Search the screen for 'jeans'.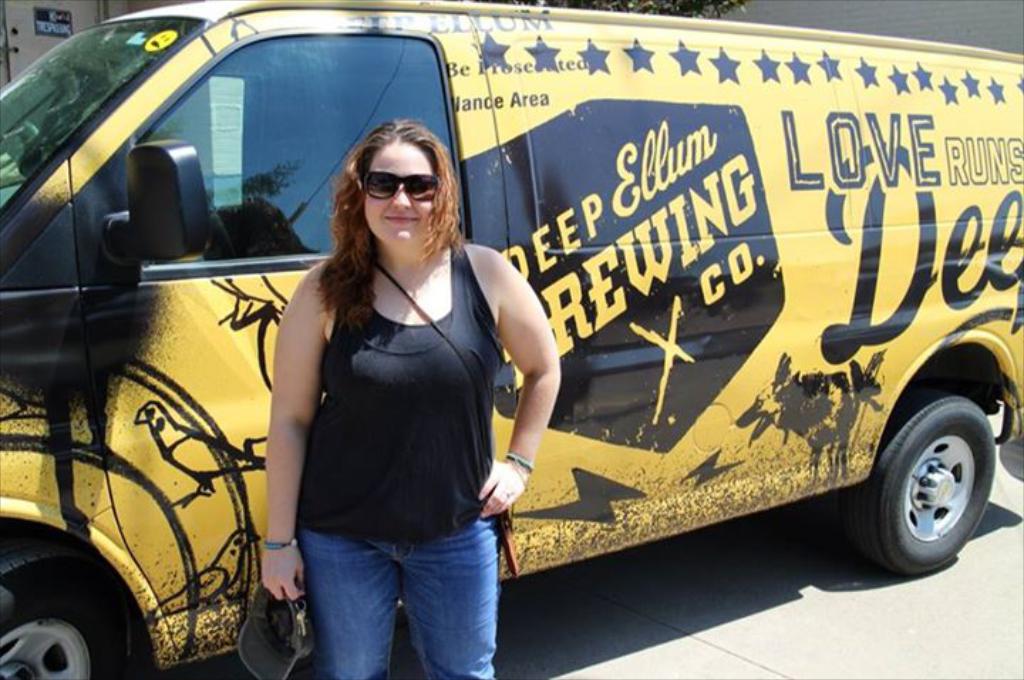
Found at detection(300, 531, 503, 679).
